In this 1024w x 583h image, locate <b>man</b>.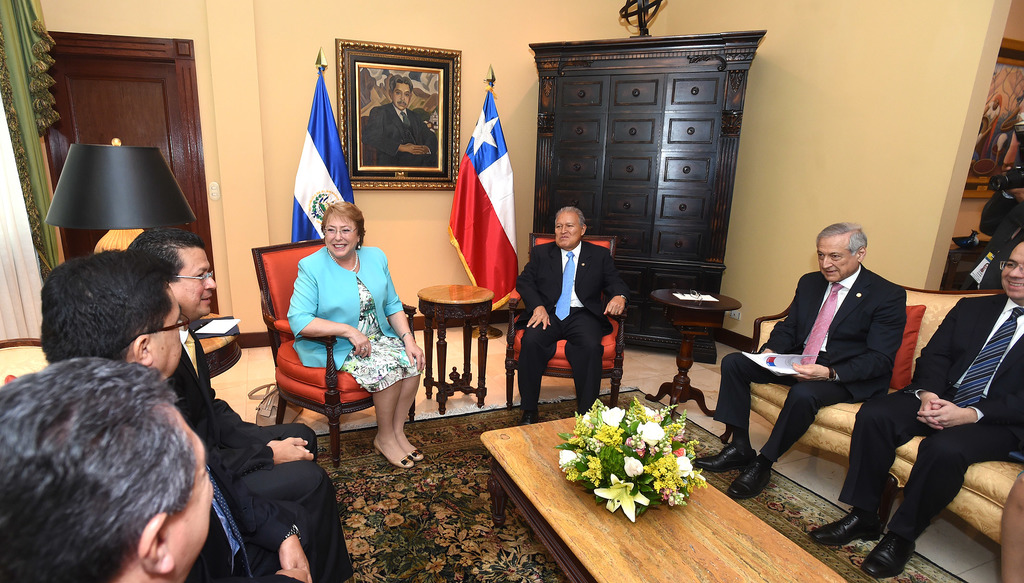
Bounding box: x1=689, y1=217, x2=915, y2=498.
